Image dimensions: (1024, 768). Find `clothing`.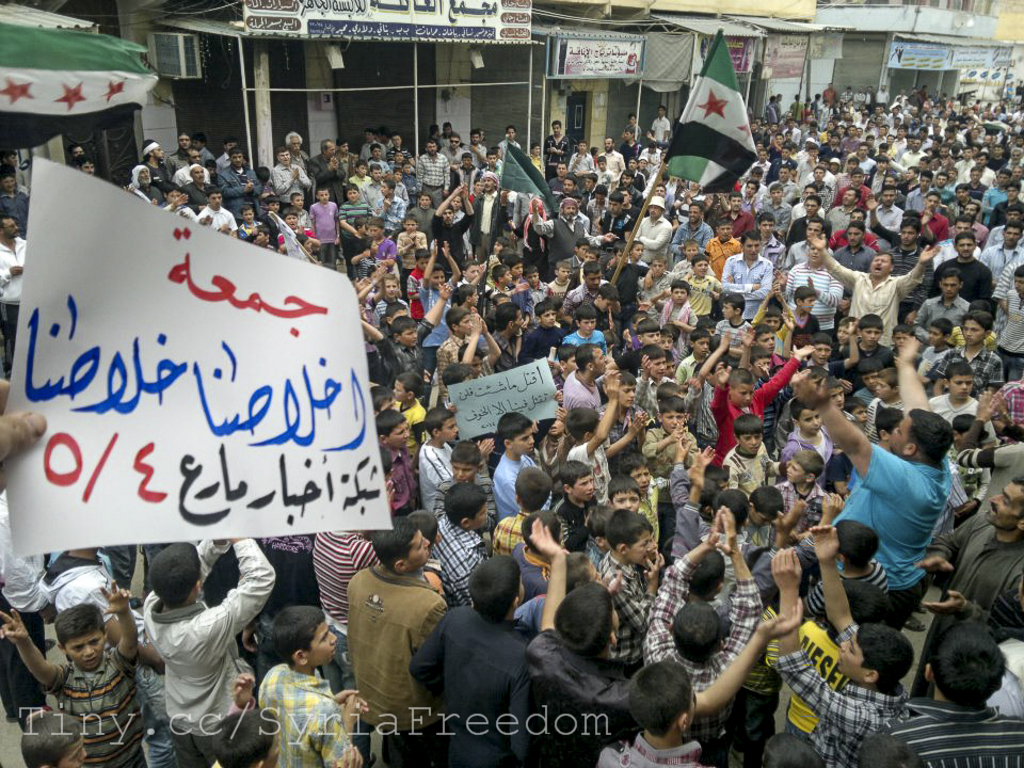
(left=822, top=89, right=839, bottom=114).
